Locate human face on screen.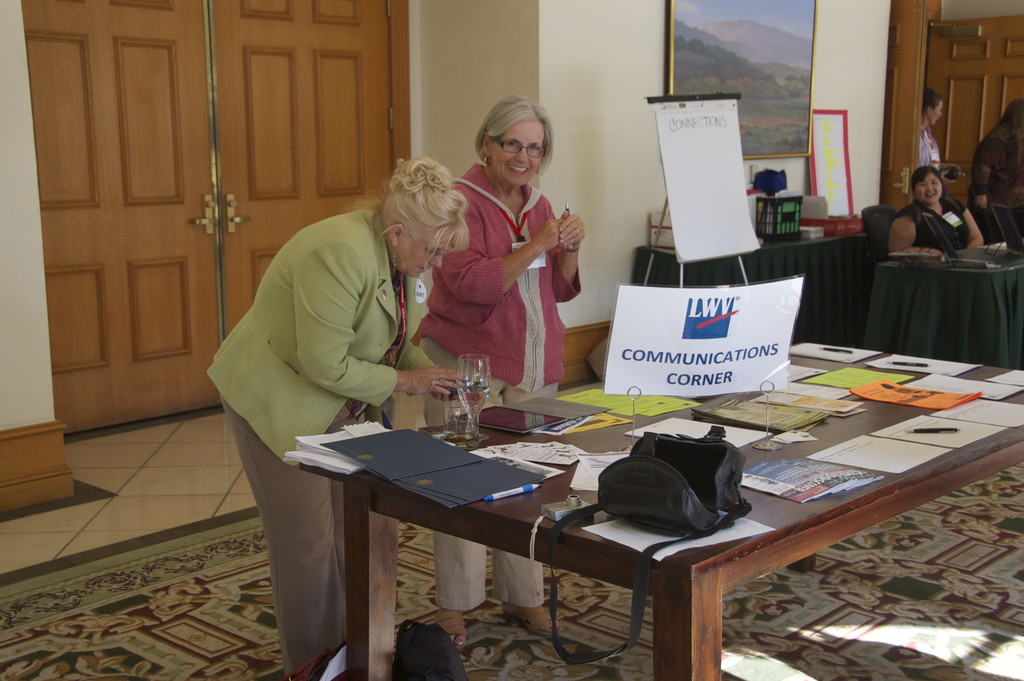
On screen at 915/171/944/205.
